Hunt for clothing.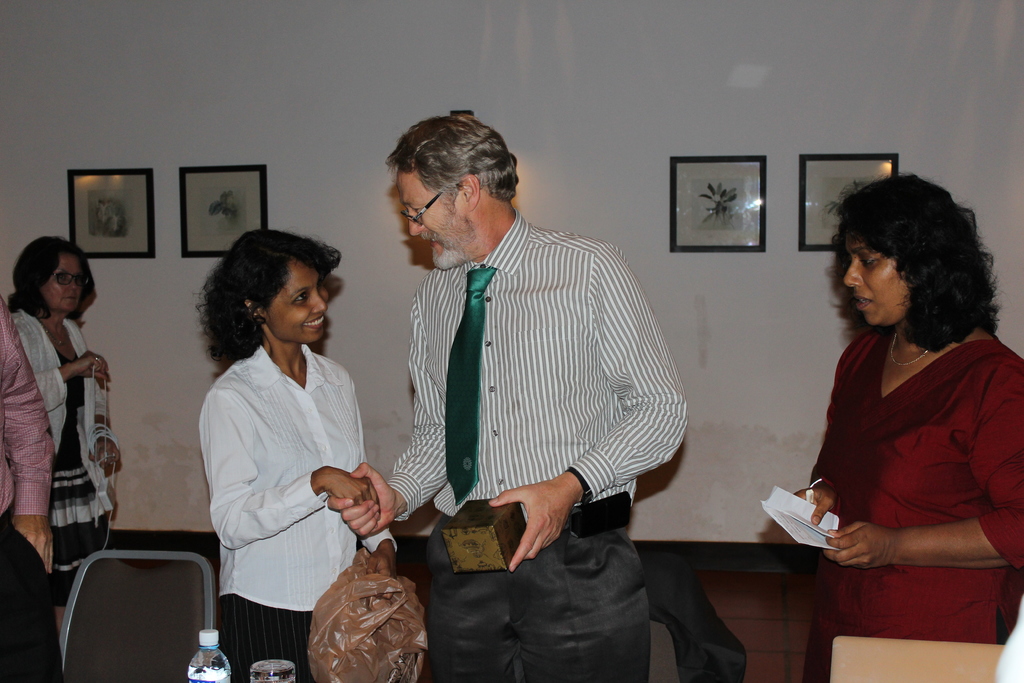
Hunted down at locate(196, 344, 397, 682).
